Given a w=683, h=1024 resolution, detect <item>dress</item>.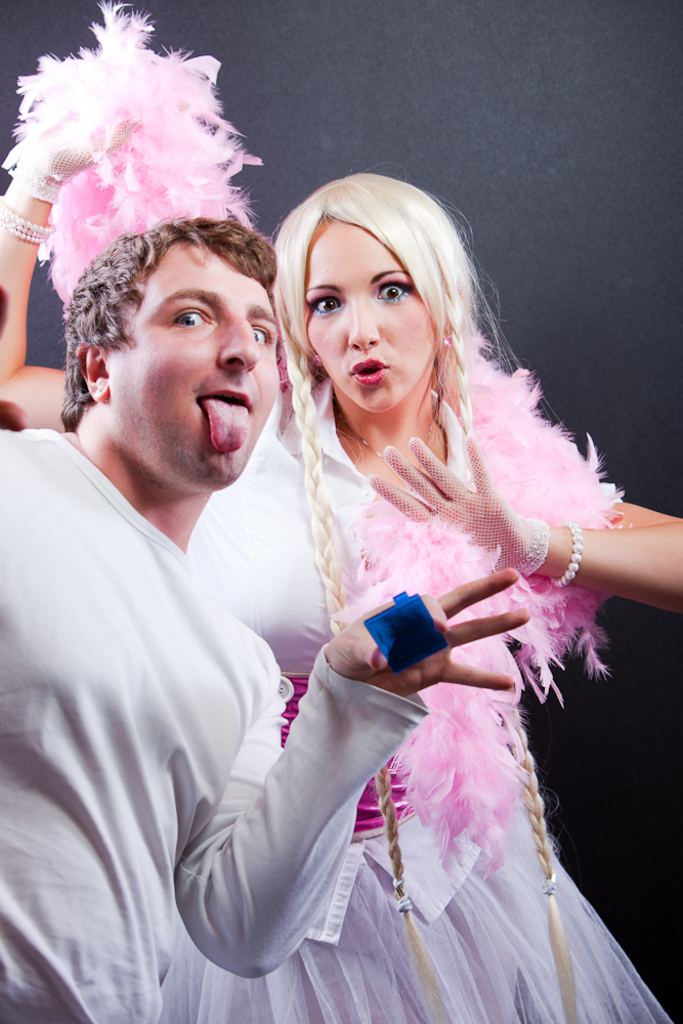
rect(160, 373, 671, 1023).
